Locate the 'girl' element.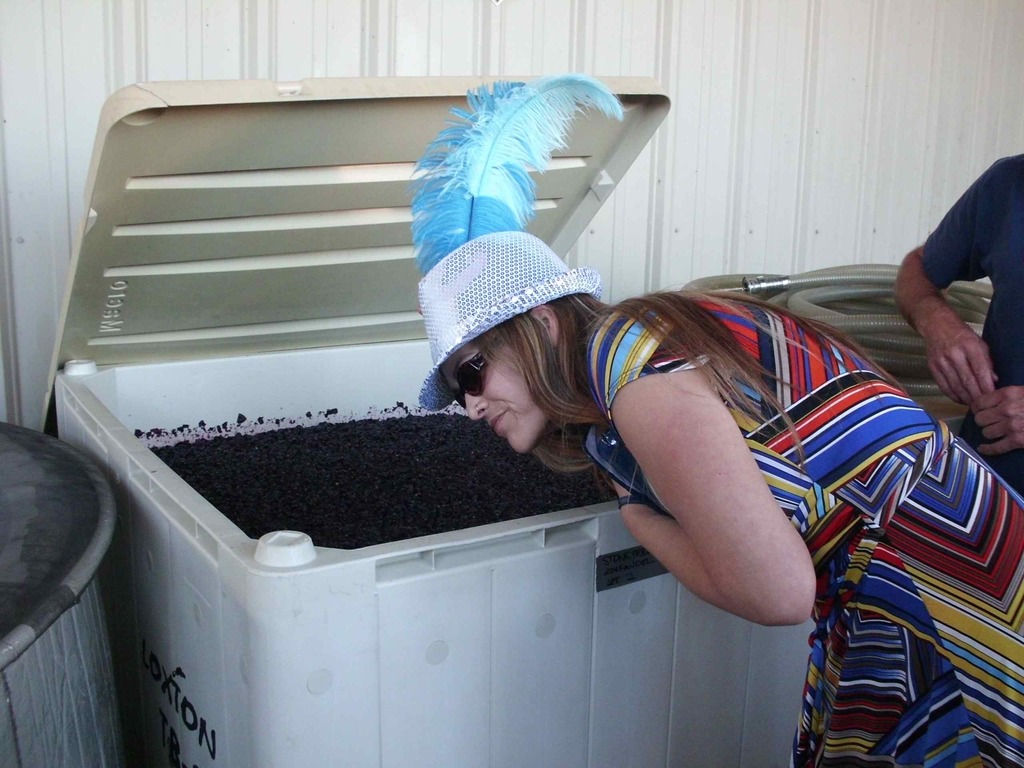
Element bbox: box=[415, 72, 1023, 767].
